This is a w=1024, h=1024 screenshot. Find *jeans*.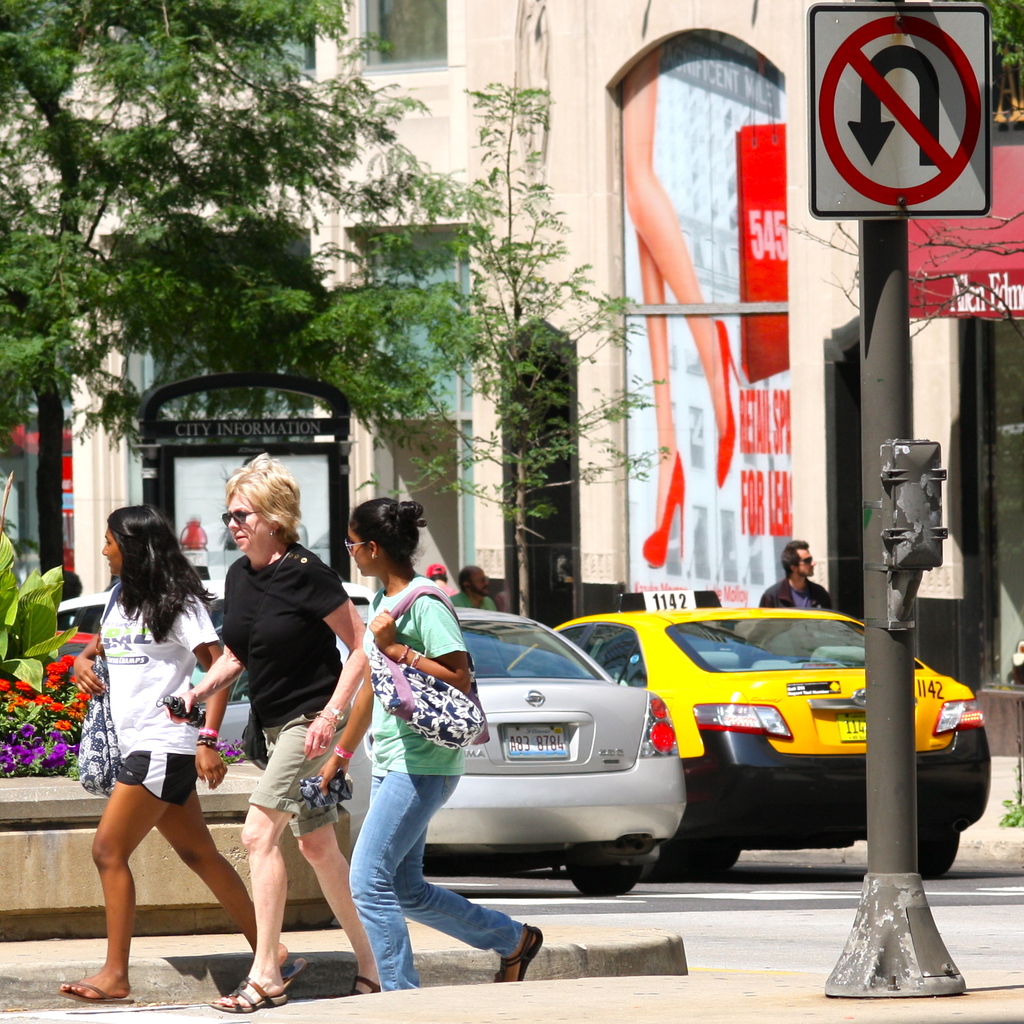
Bounding box: rect(248, 724, 336, 810).
